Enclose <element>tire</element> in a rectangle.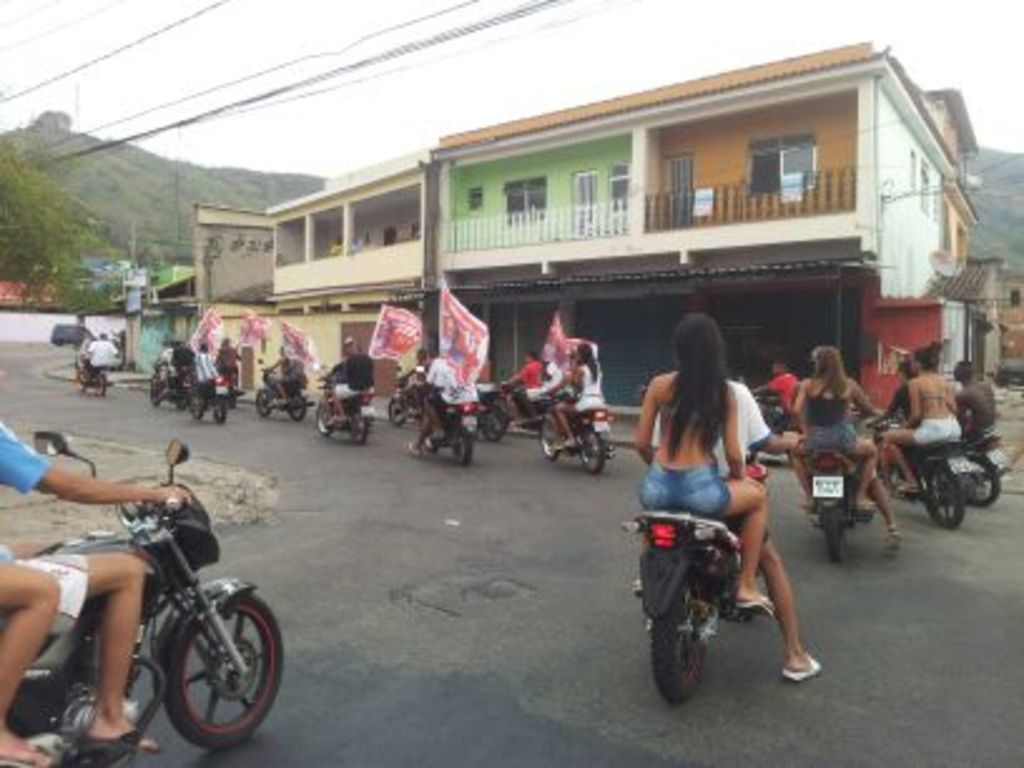
rect(148, 379, 161, 409).
